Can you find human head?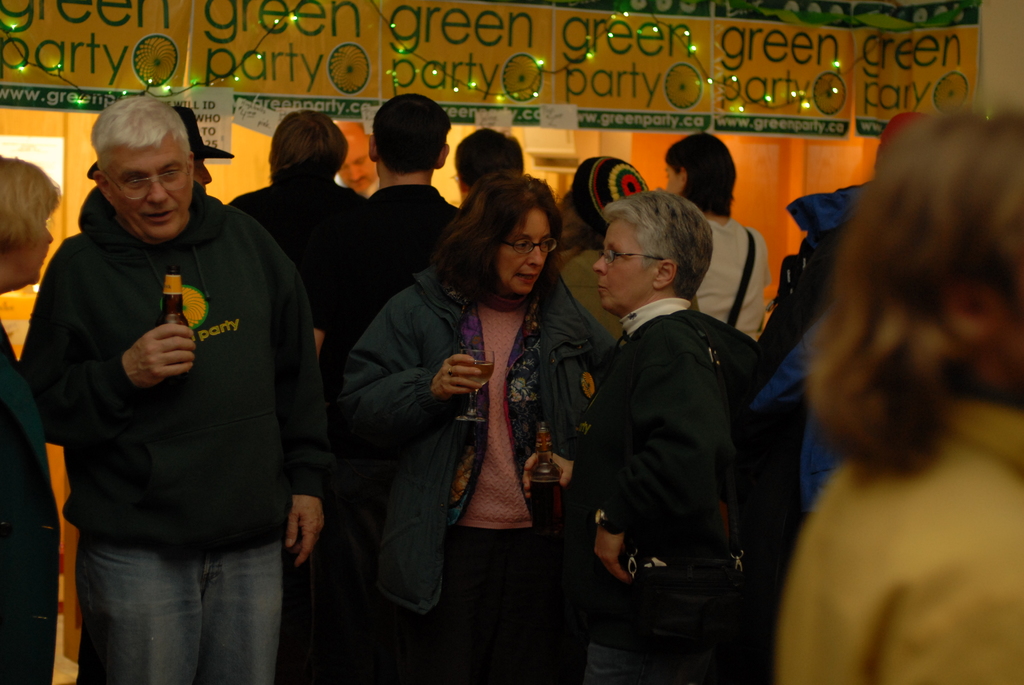
Yes, bounding box: box=[91, 101, 197, 241].
